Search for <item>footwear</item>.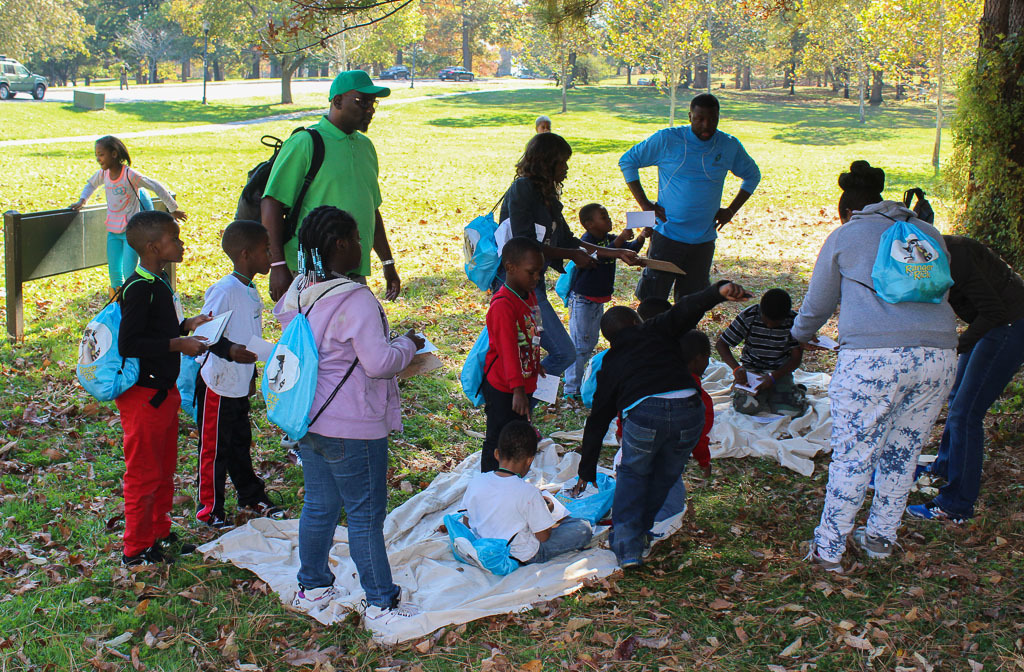
Found at l=908, t=498, r=963, b=528.
